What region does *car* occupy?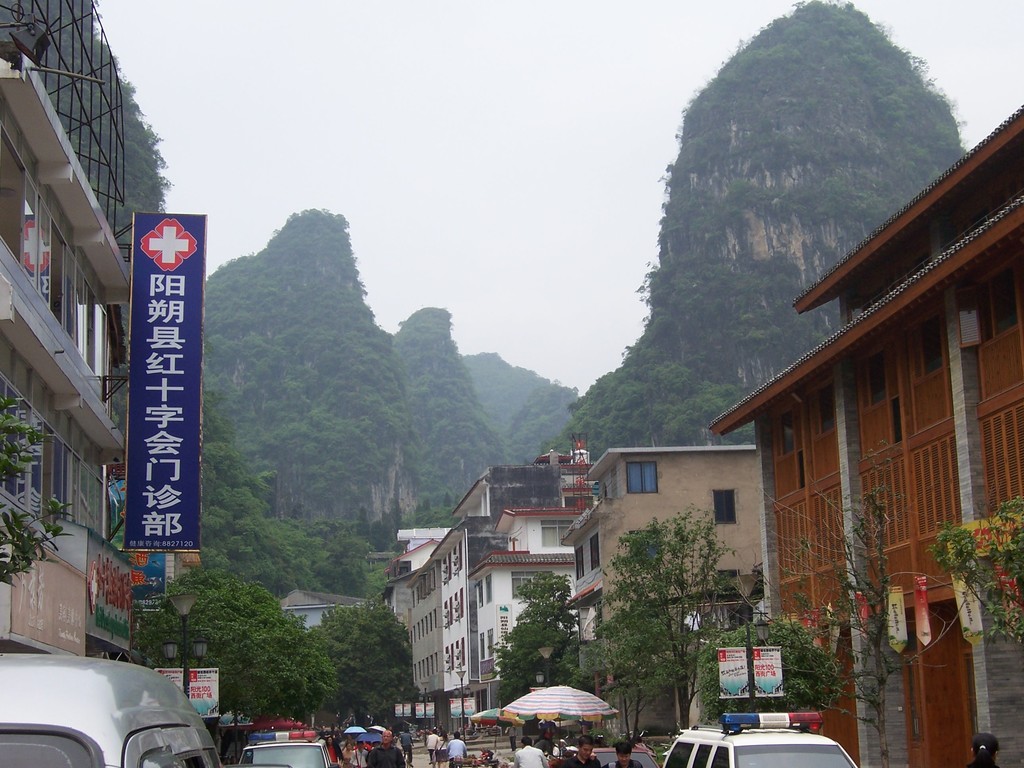
[565,739,656,767].
